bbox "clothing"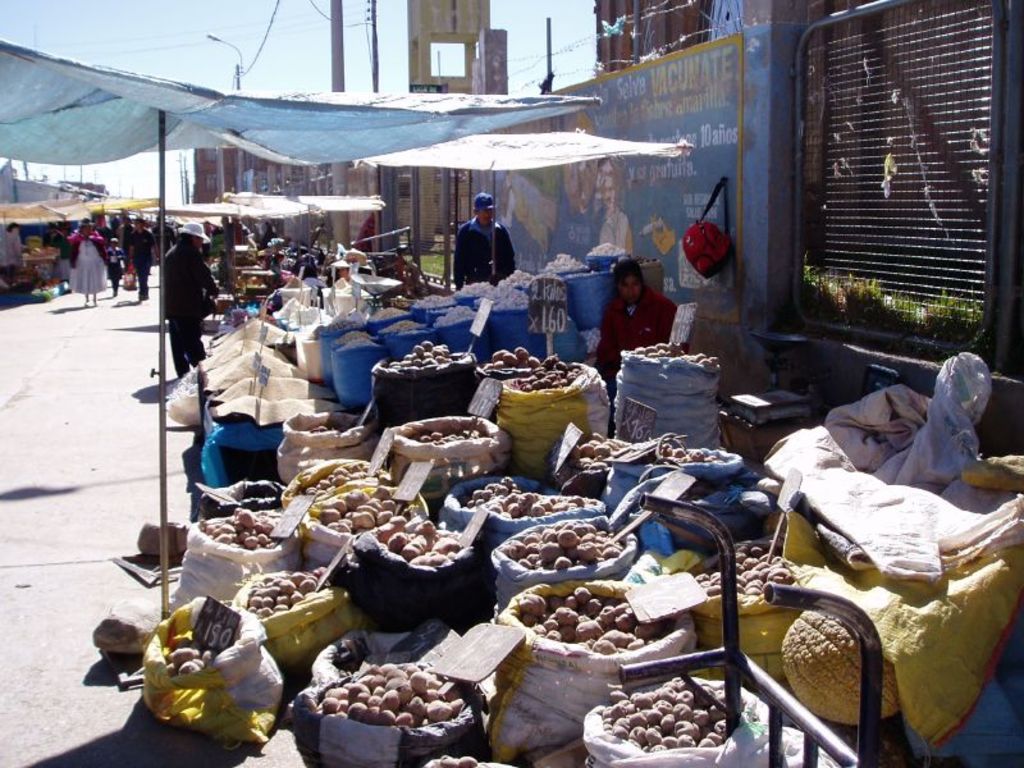
Rect(1, 229, 20, 282)
